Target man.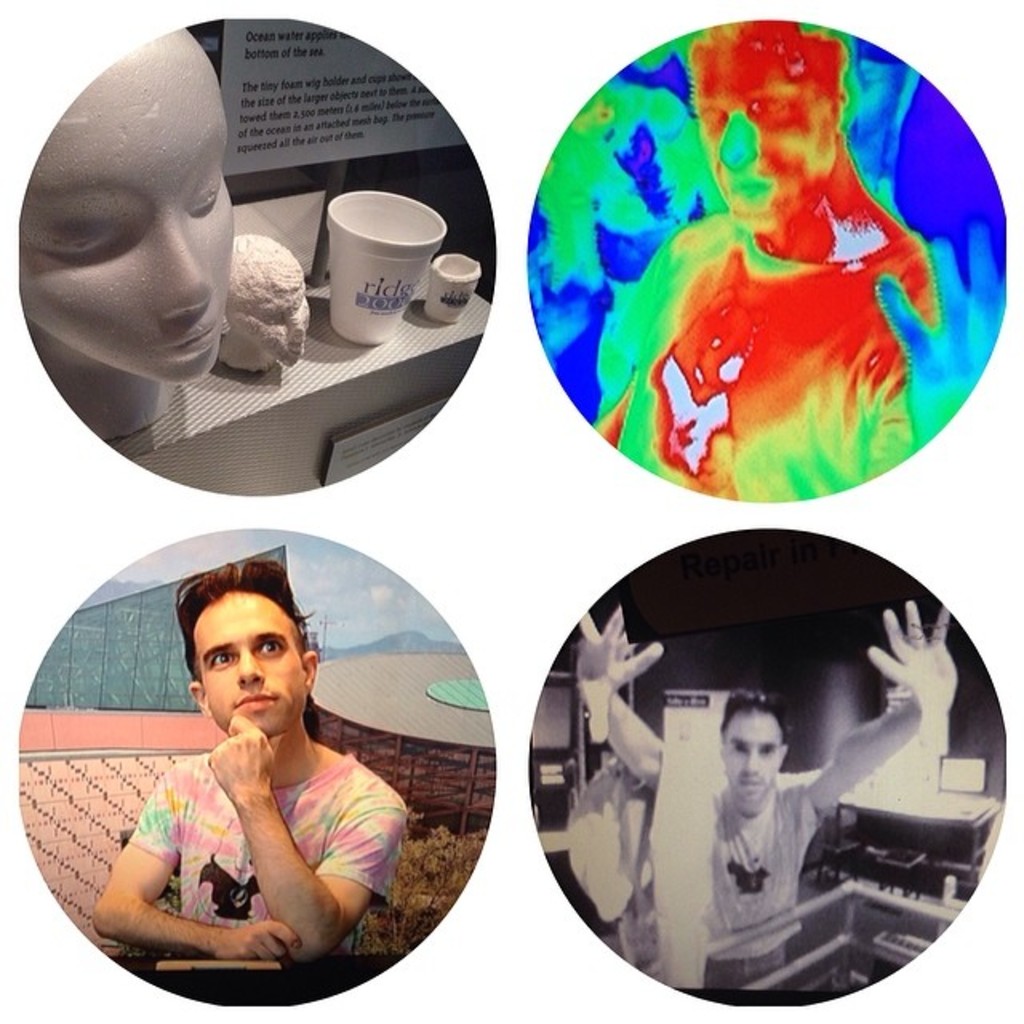
Target region: box=[578, 597, 960, 934].
